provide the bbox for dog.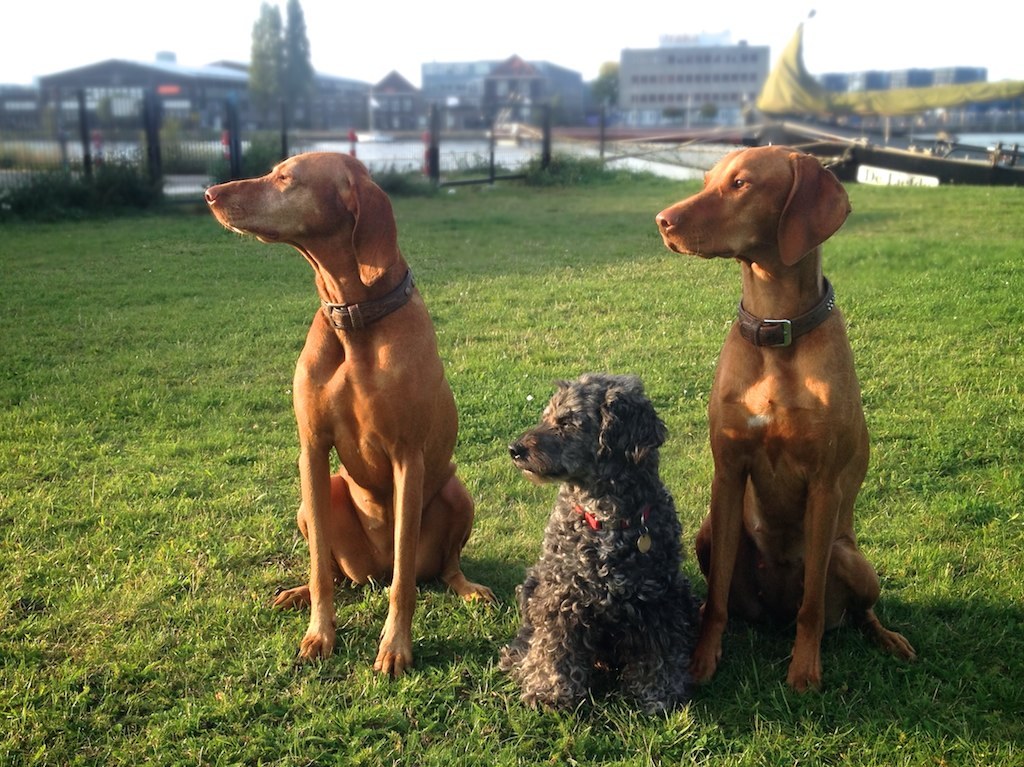
pyautogui.locateOnScreen(203, 152, 499, 680).
